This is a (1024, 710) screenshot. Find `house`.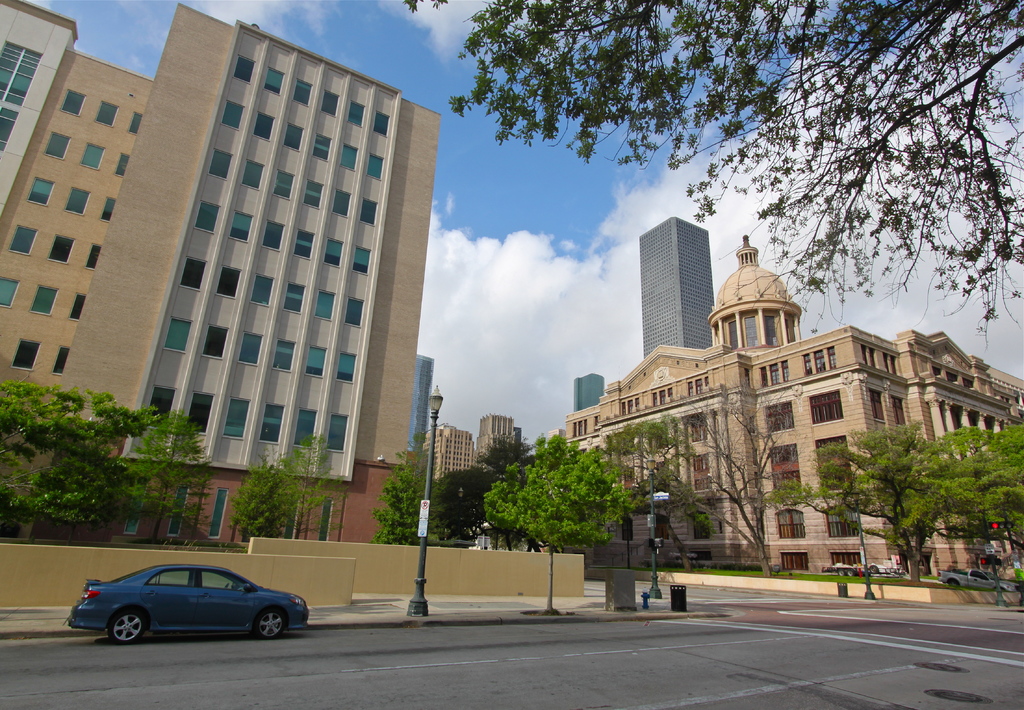
Bounding box: {"x1": 639, "y1": 214, "x2": 726, "y2": 359}.
